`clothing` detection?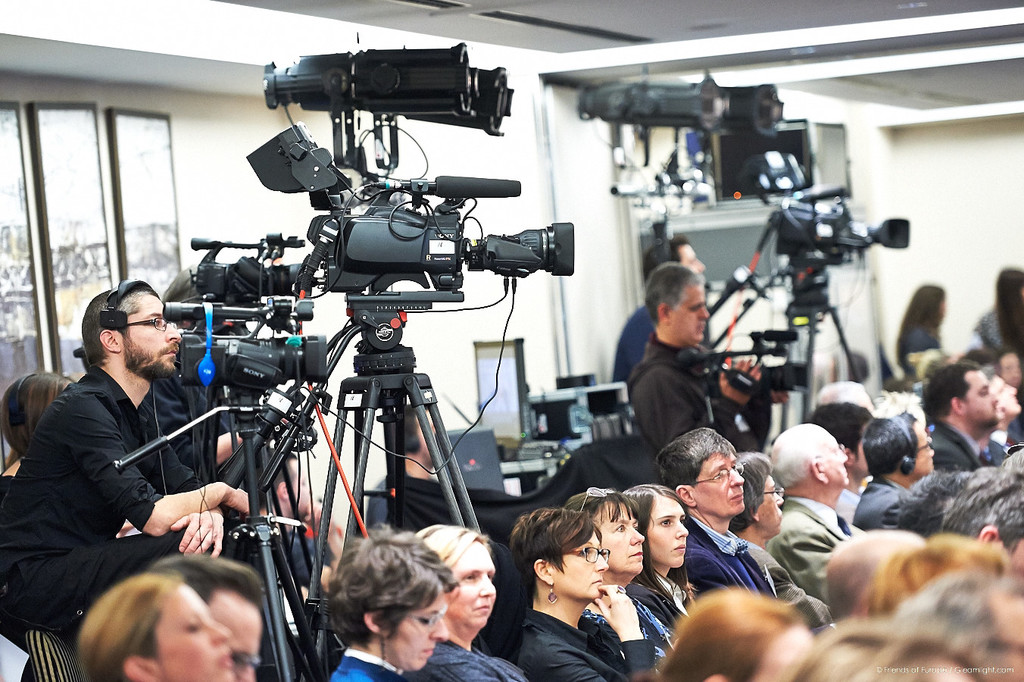
(766,491,848,615)
